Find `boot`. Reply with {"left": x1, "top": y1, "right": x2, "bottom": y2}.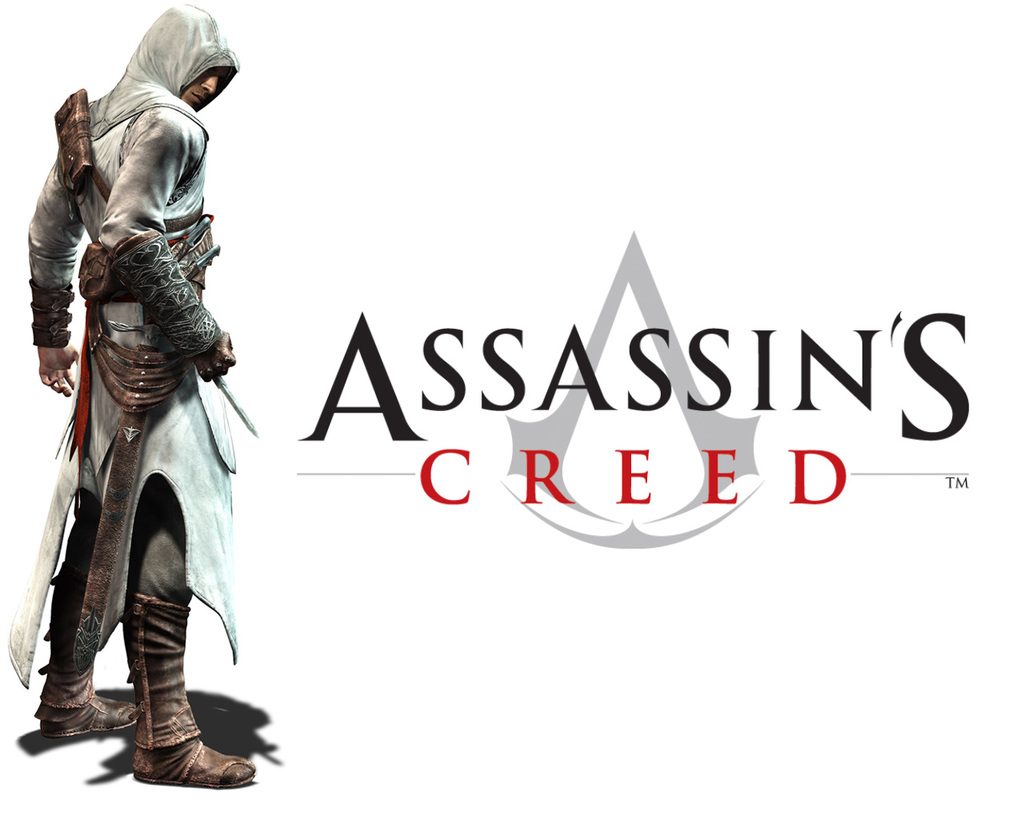
{"left": 122, "top": 593, "right": 255, "bottom": 785}.
